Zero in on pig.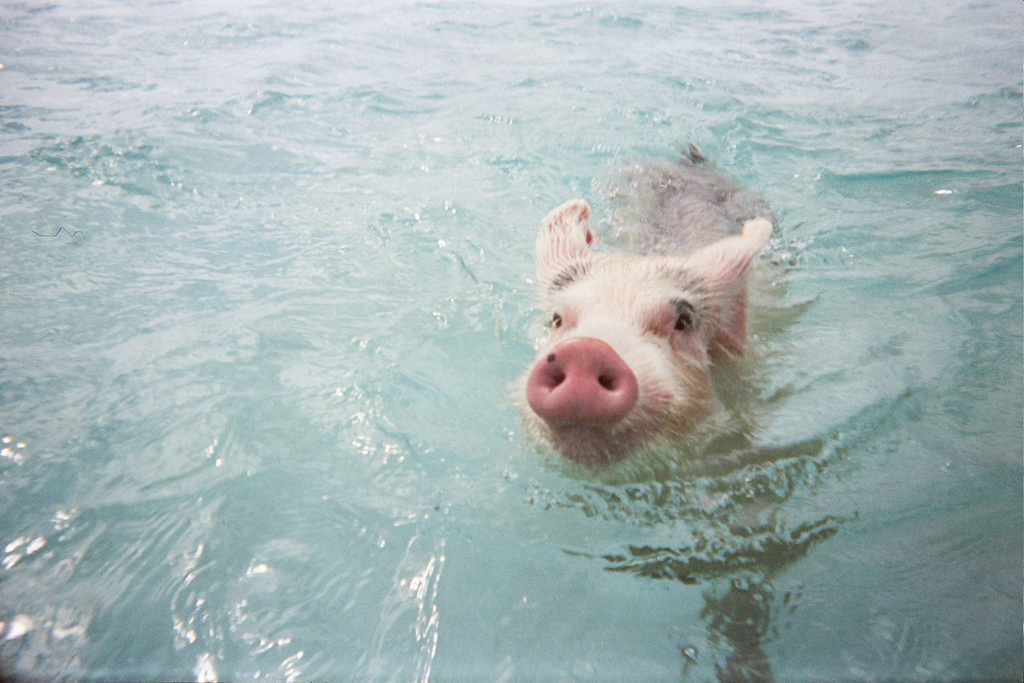
Zeroed in: l=503, t=138, r=783, b=480.
